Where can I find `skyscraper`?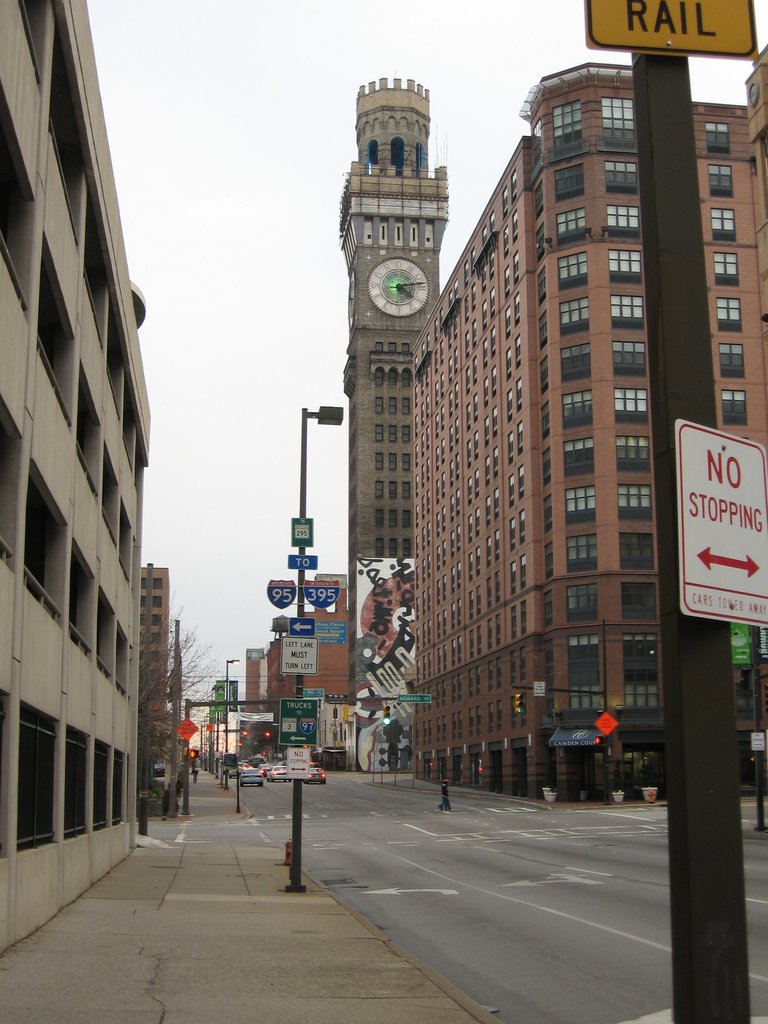
You can find it at <region>388, 33, 740, 825</region>.
